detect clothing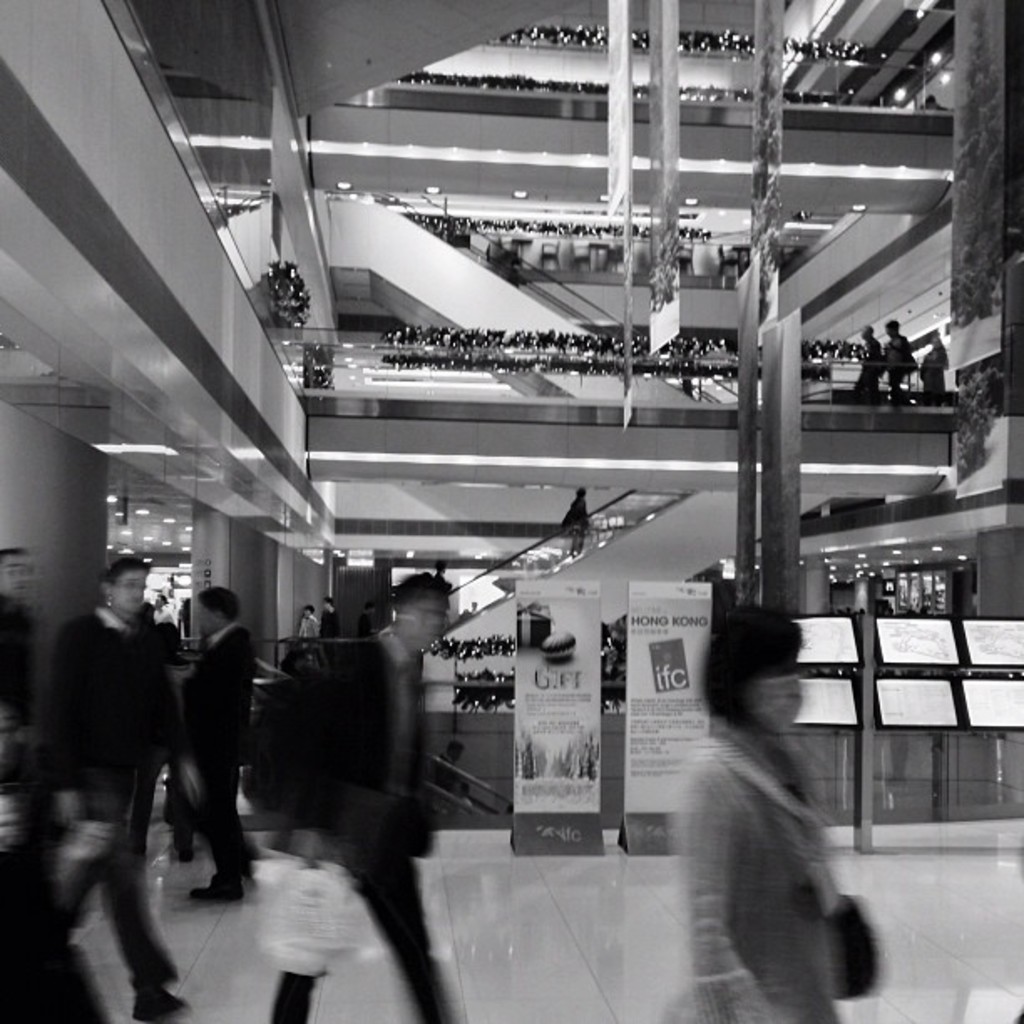
l=880, t=335, r=919, b=387
